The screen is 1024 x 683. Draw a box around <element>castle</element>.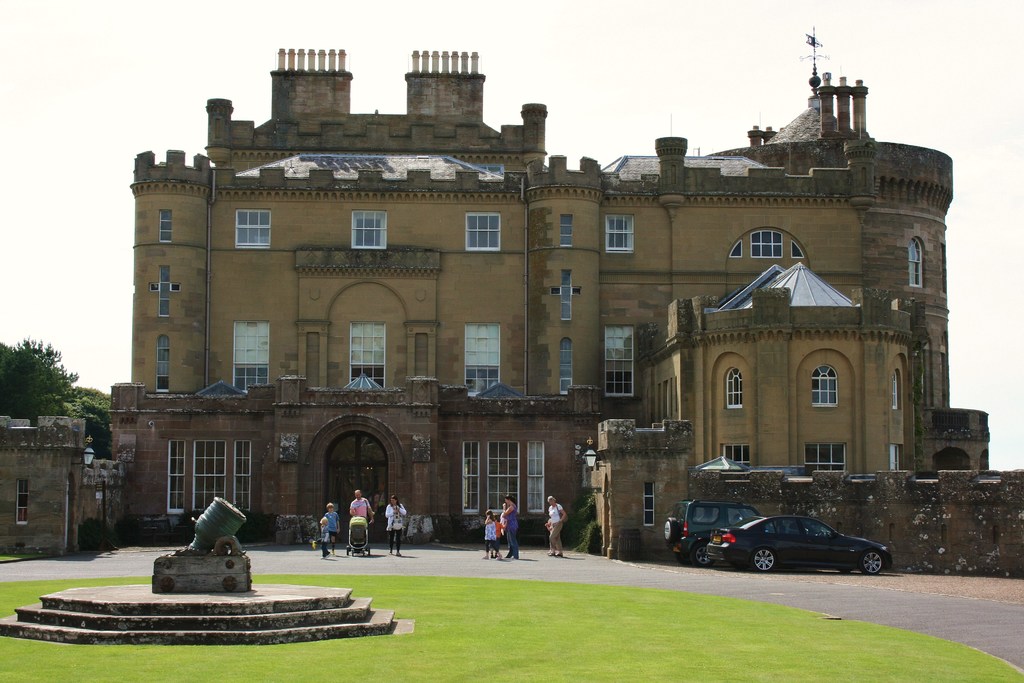
<box>90,2,1011,553</box>.
